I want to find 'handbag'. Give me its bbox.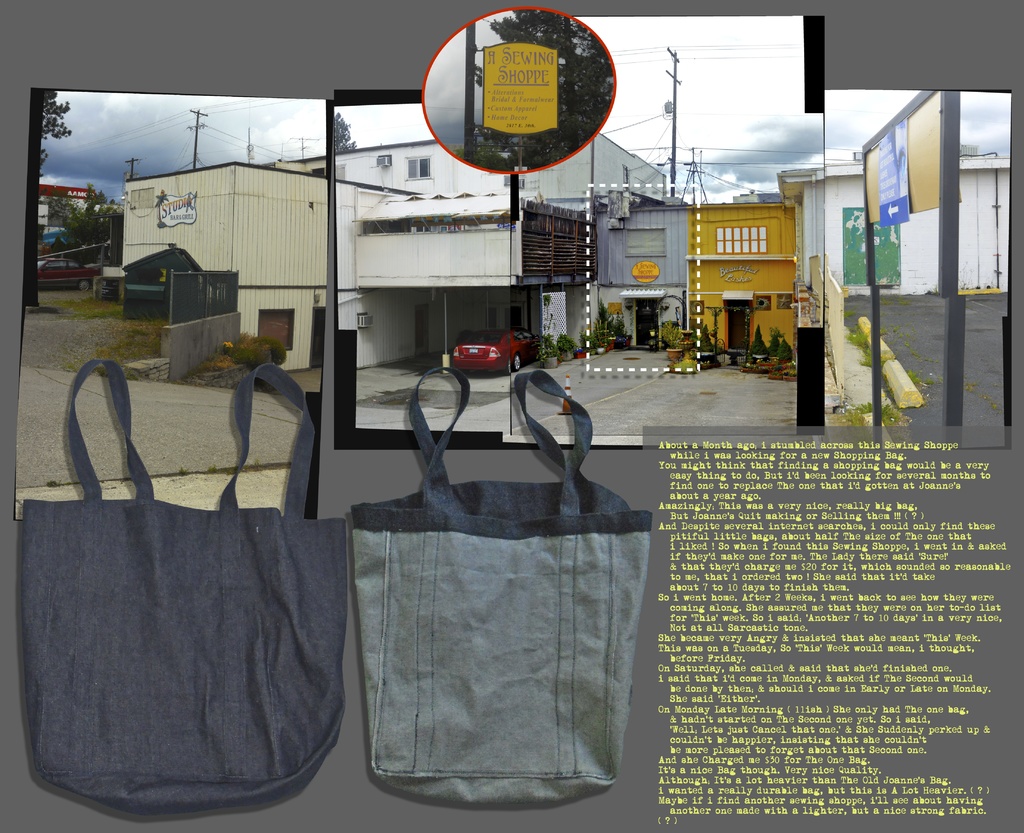
select_region(341, 362, 657, 811).
